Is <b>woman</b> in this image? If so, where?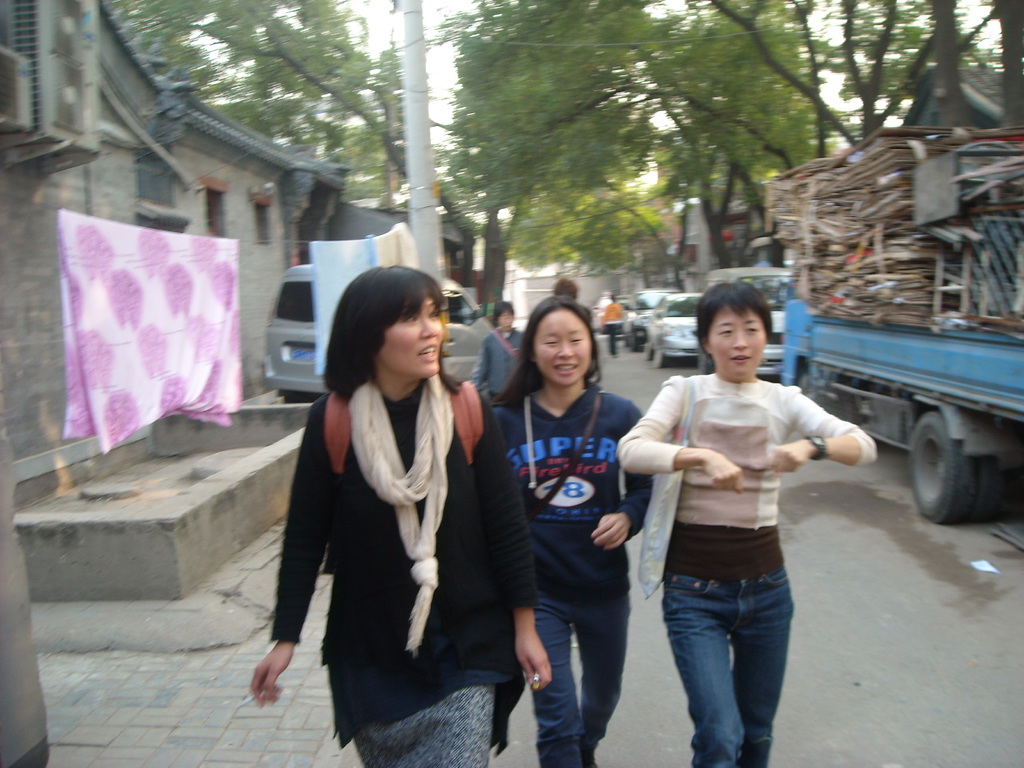
Yes, at box=[481, 294, 656, 767].
